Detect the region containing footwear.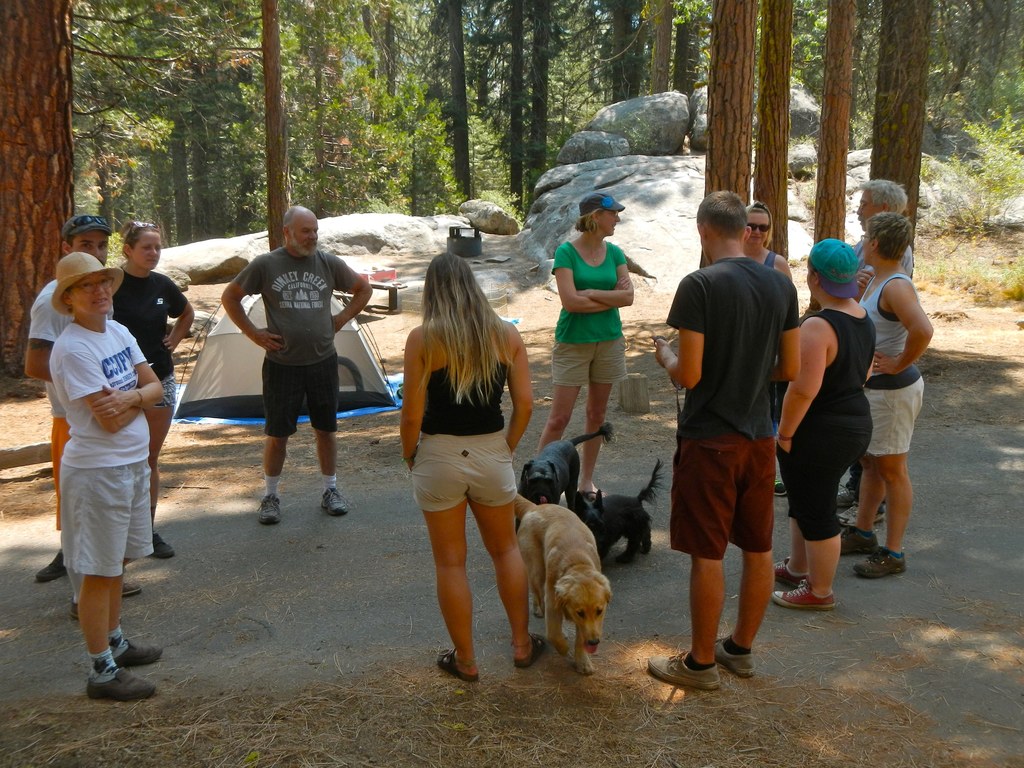
l=774, t=577, r=832, b=602.
